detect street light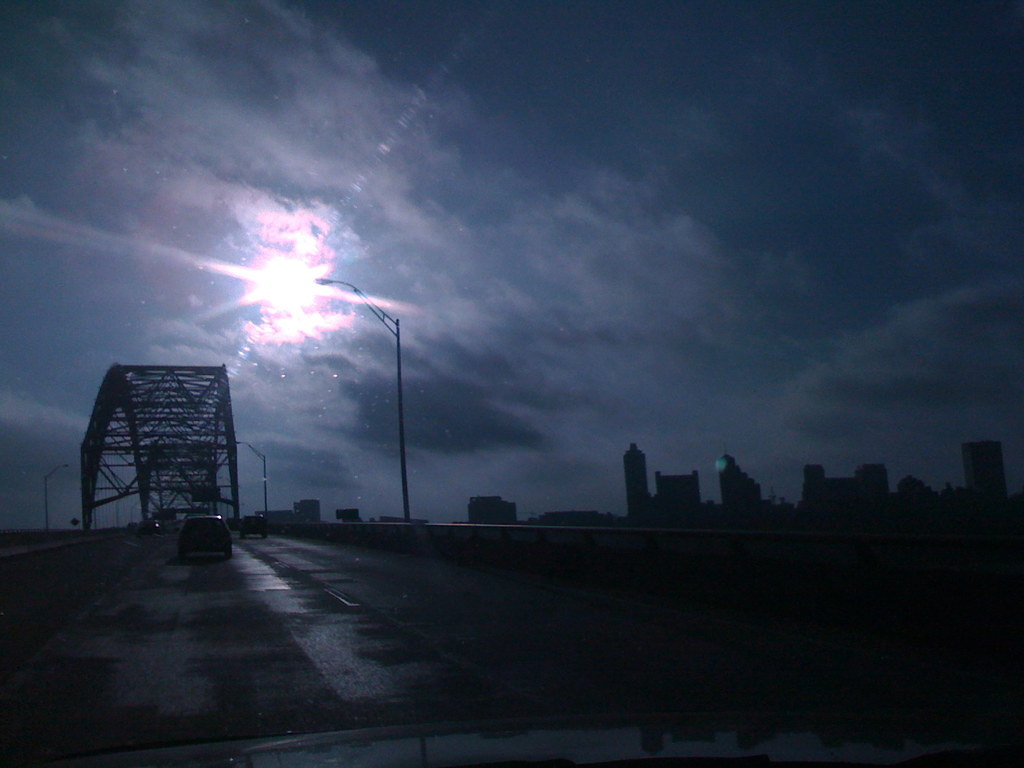
locate(234, 436, 272, 520)
